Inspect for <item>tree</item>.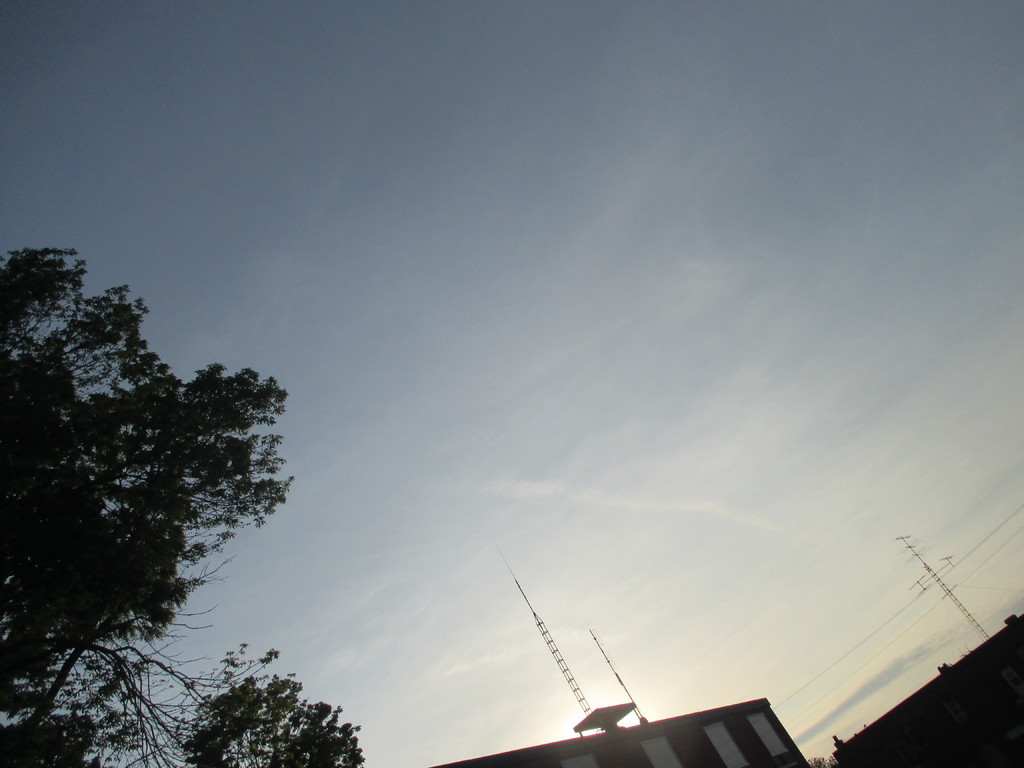
Inspection: (x1=191, y1=666, x2=367, y2=767).
